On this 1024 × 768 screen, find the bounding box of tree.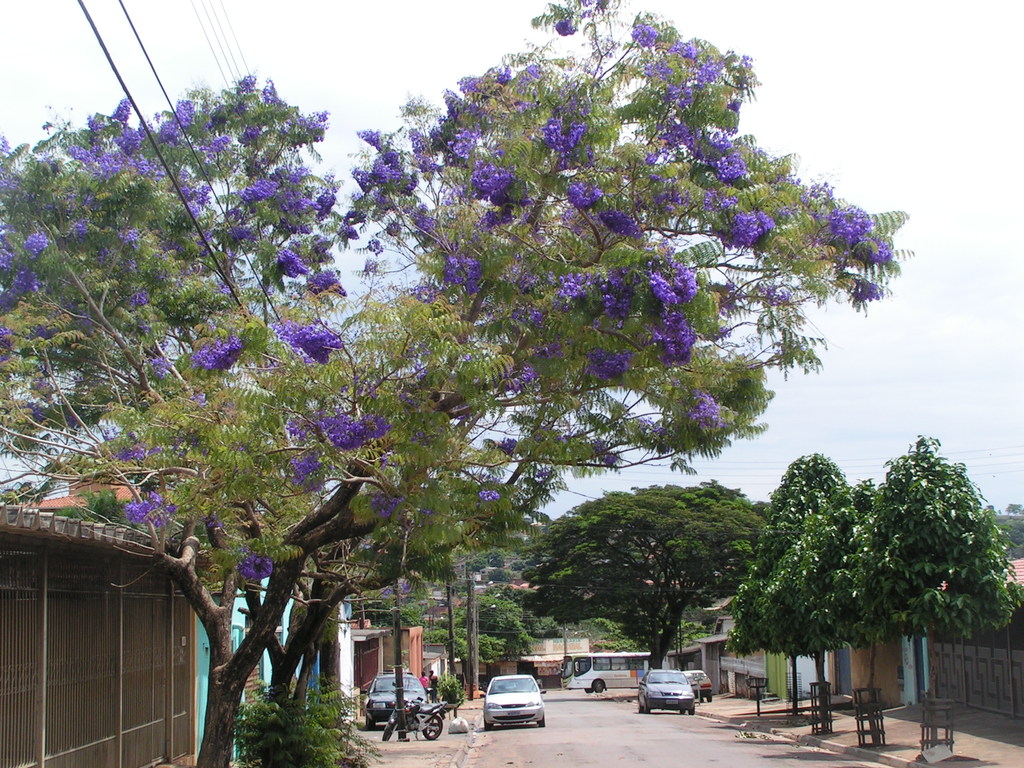
Bounding box: bbox(510, 468, 794, 688).
